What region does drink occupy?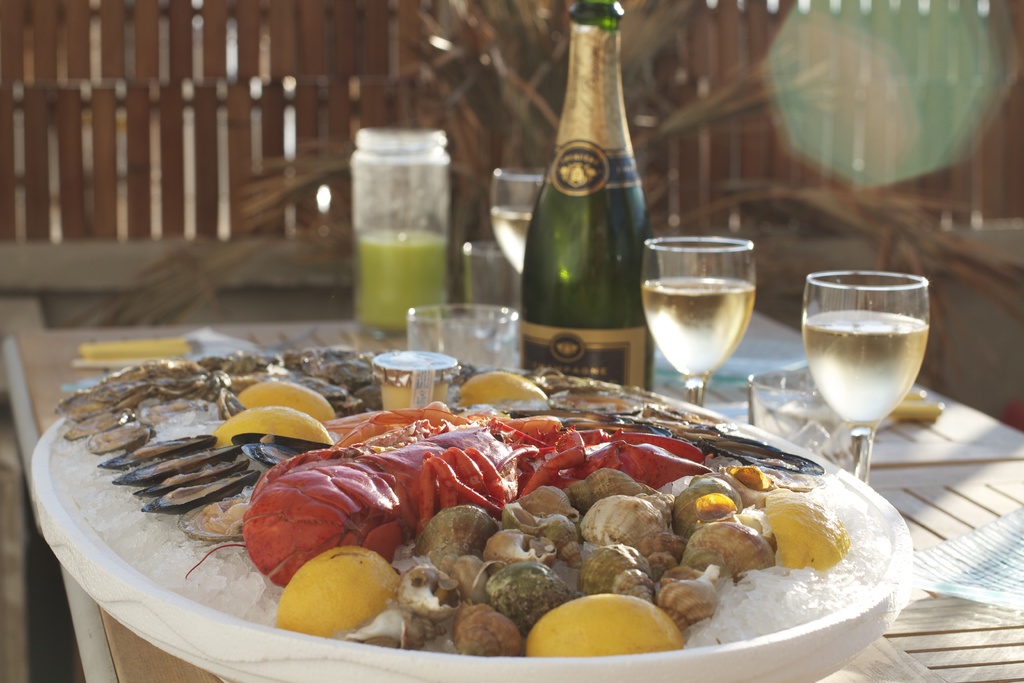
(800, 309, 932, 422).
